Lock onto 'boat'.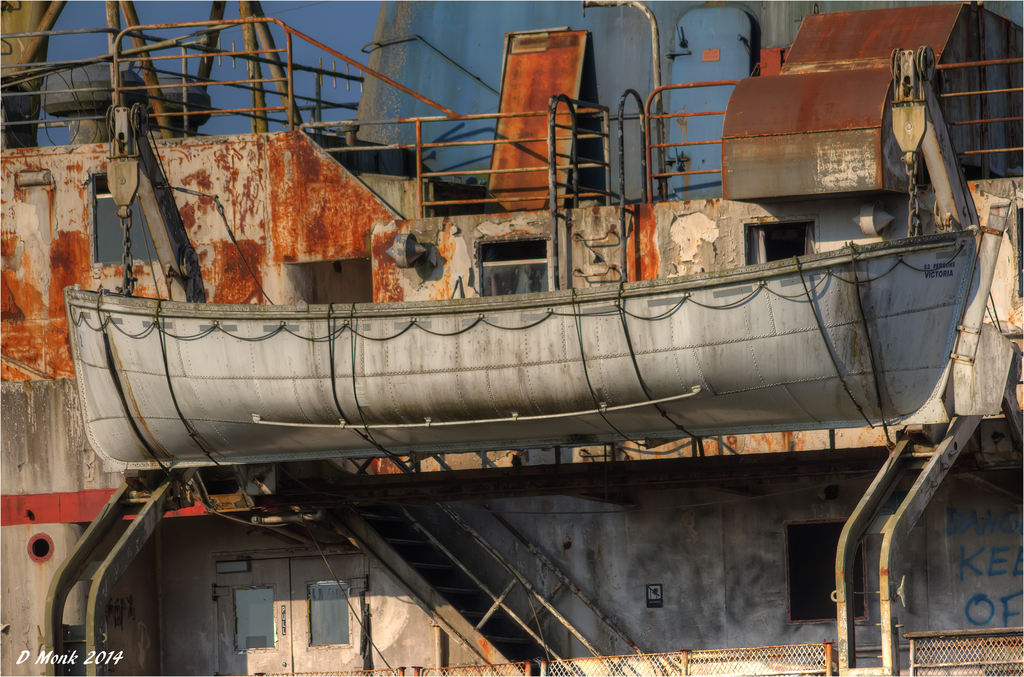
Locked: {"left": 0, "top": 0, "right": 1023, "bottom": 676}.
